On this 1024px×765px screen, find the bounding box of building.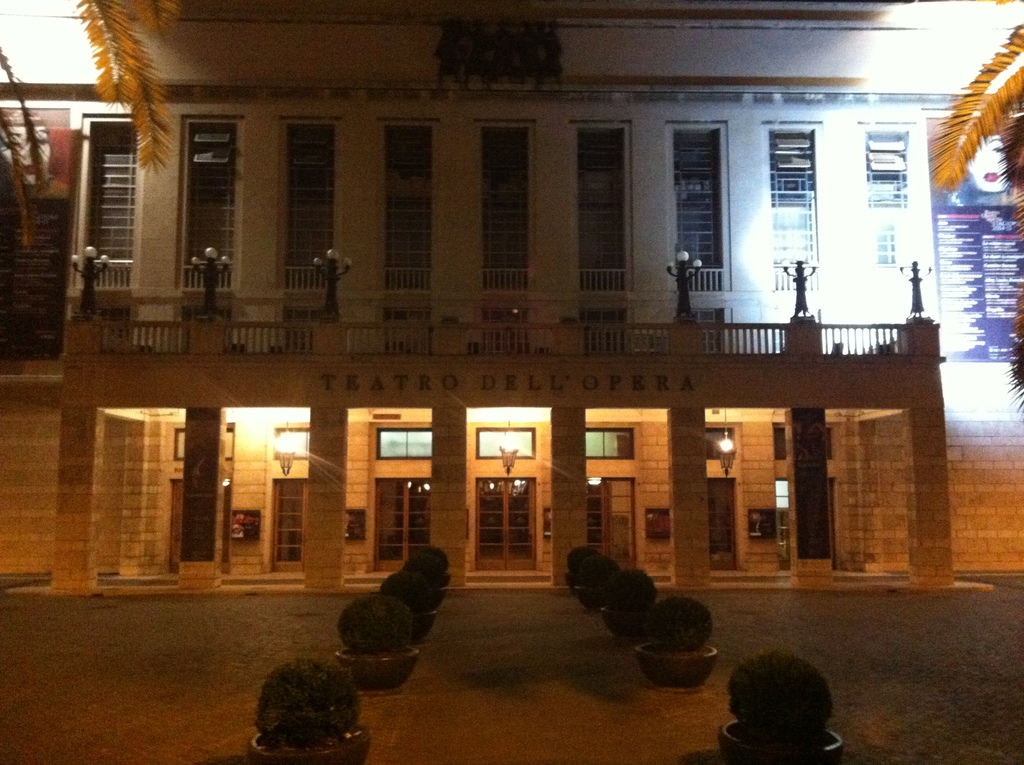
Bounding box: bbox(0, 0, 1023, 590).
